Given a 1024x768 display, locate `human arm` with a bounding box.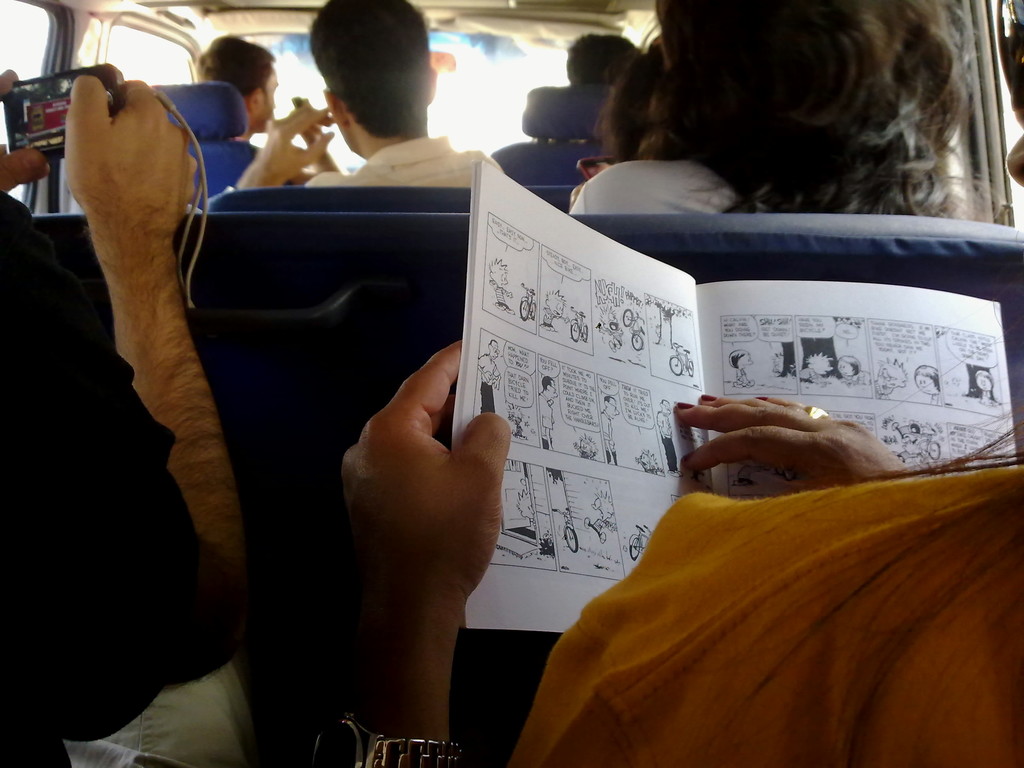
Located: [left=303, top=336, right=661, bottom=767].
